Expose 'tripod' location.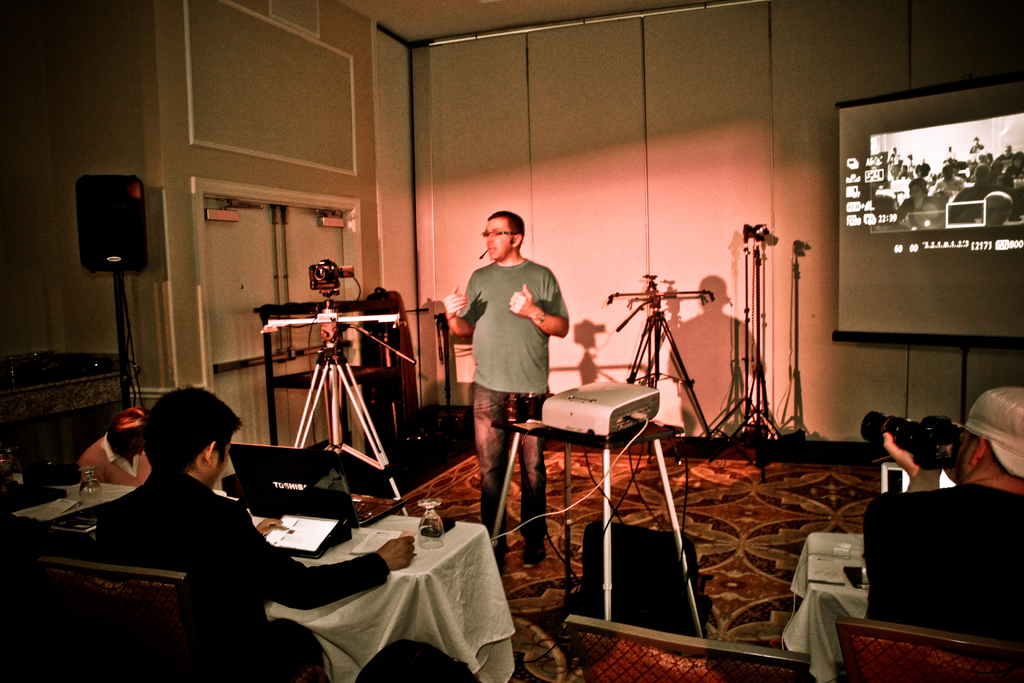
Exposed at {"left": 625, "top": 304, "right": 709, "bottom": 445}.
